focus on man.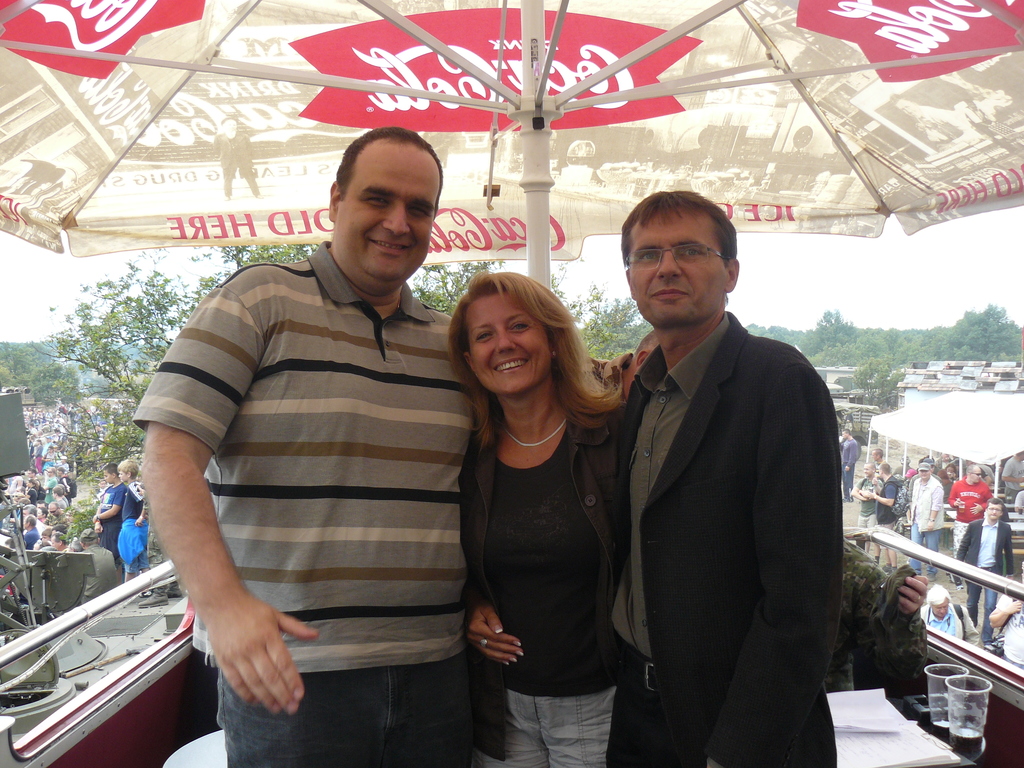
Focused at (837, 426, 861, 503).
